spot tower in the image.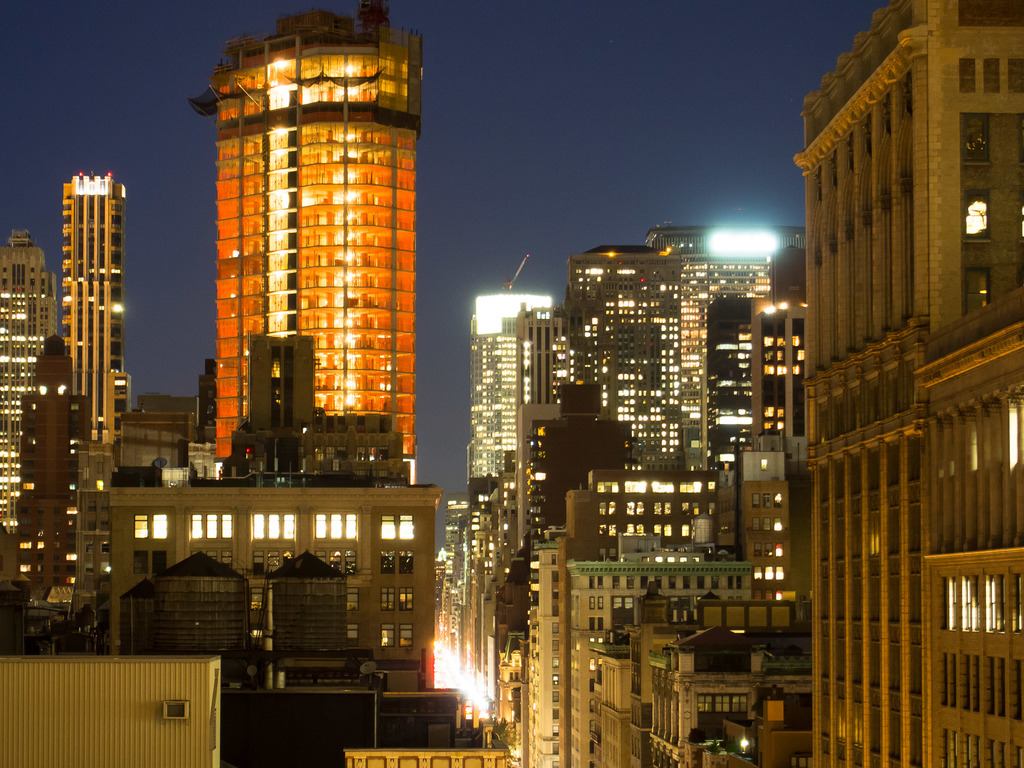
tower found at locate(28, 348, 93, 586).
